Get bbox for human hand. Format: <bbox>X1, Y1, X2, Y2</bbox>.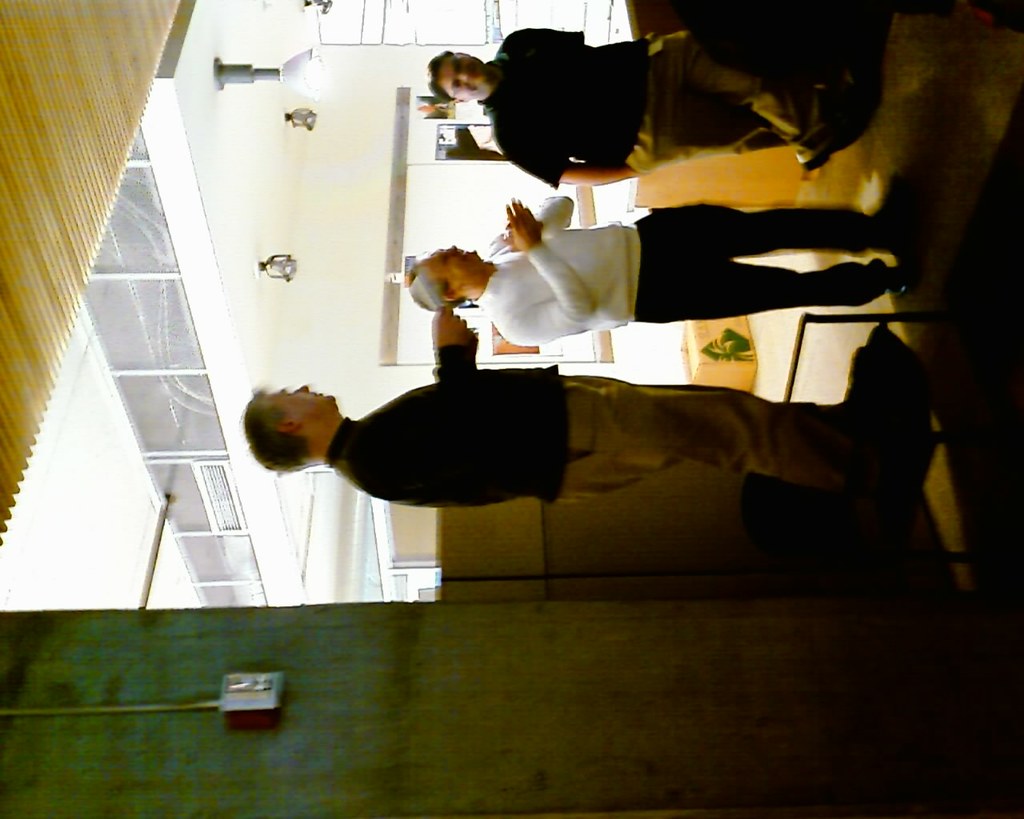
<bbox>430, 302, 478, 350</bbox>.
